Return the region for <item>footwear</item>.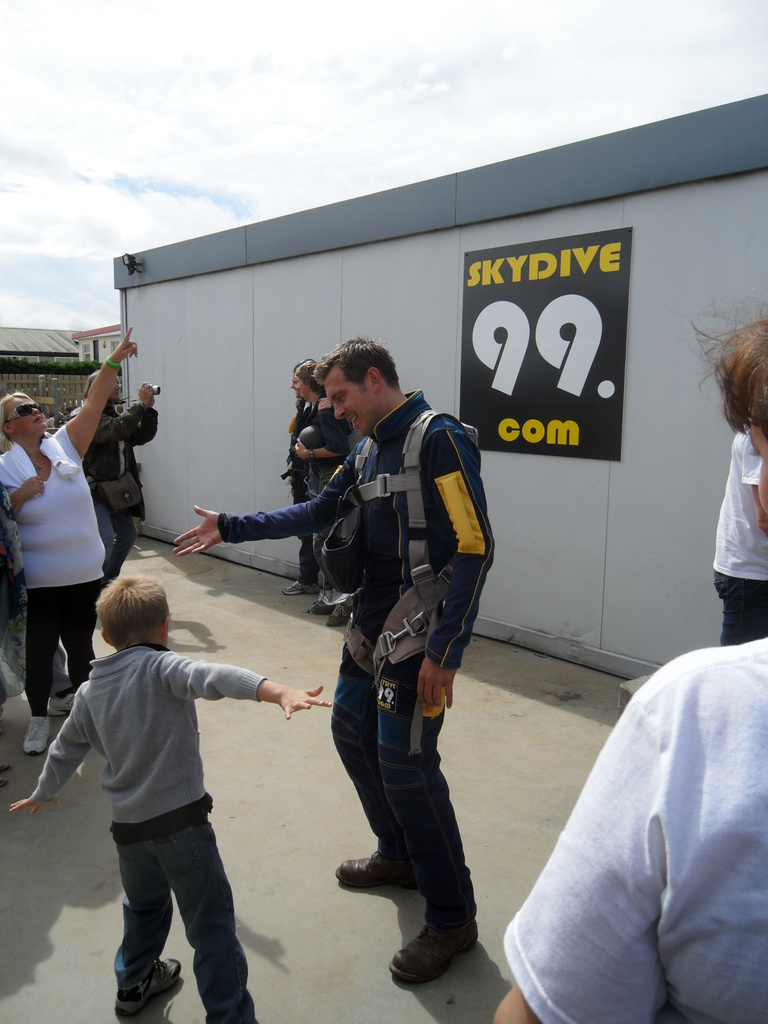
114,954,182,1017.
